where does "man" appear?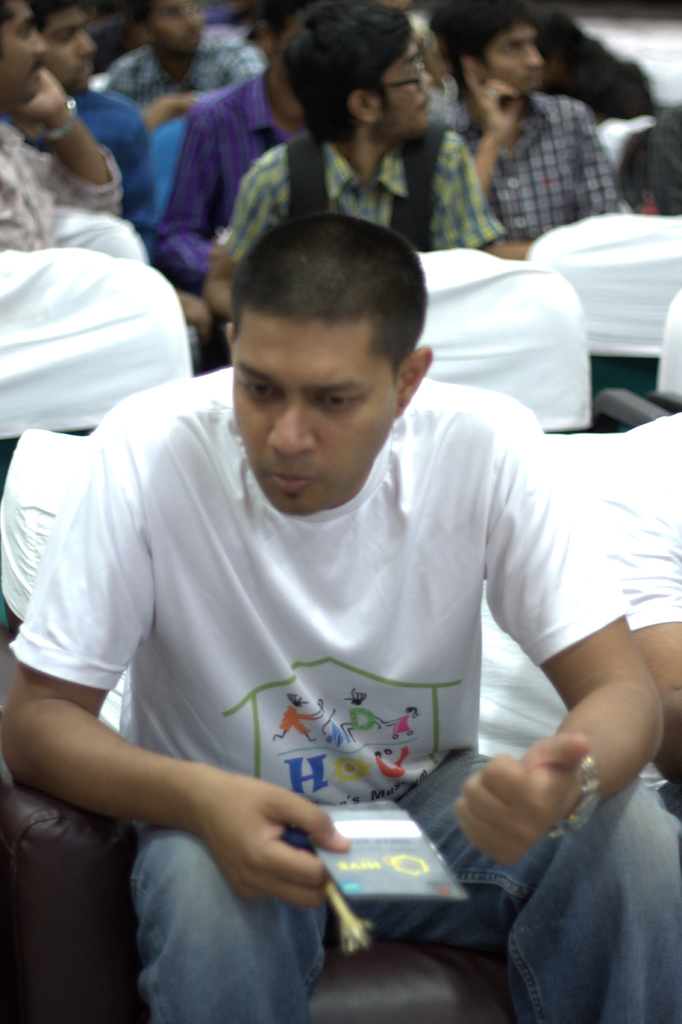
Appears at 0/216/681/1023.
